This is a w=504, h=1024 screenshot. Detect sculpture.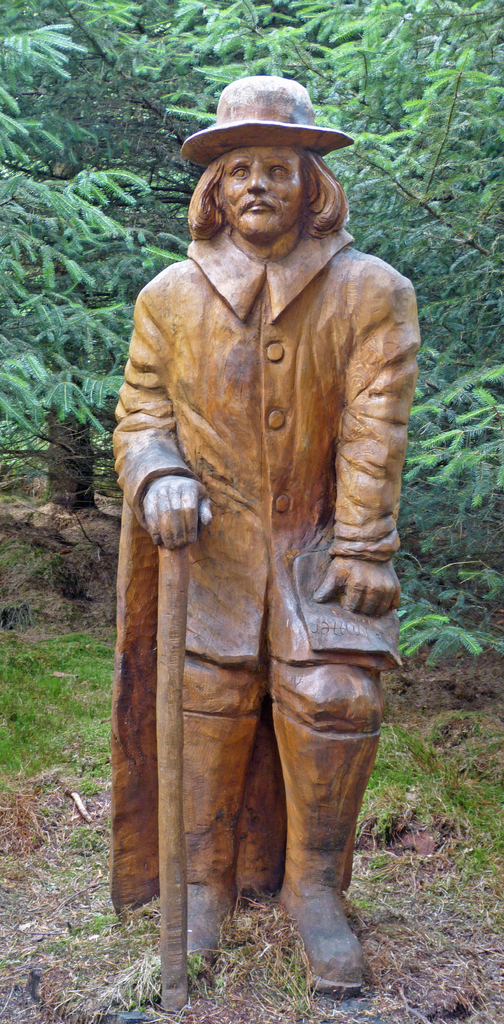
(left=104, top=0, right=441, bottom=1023).
